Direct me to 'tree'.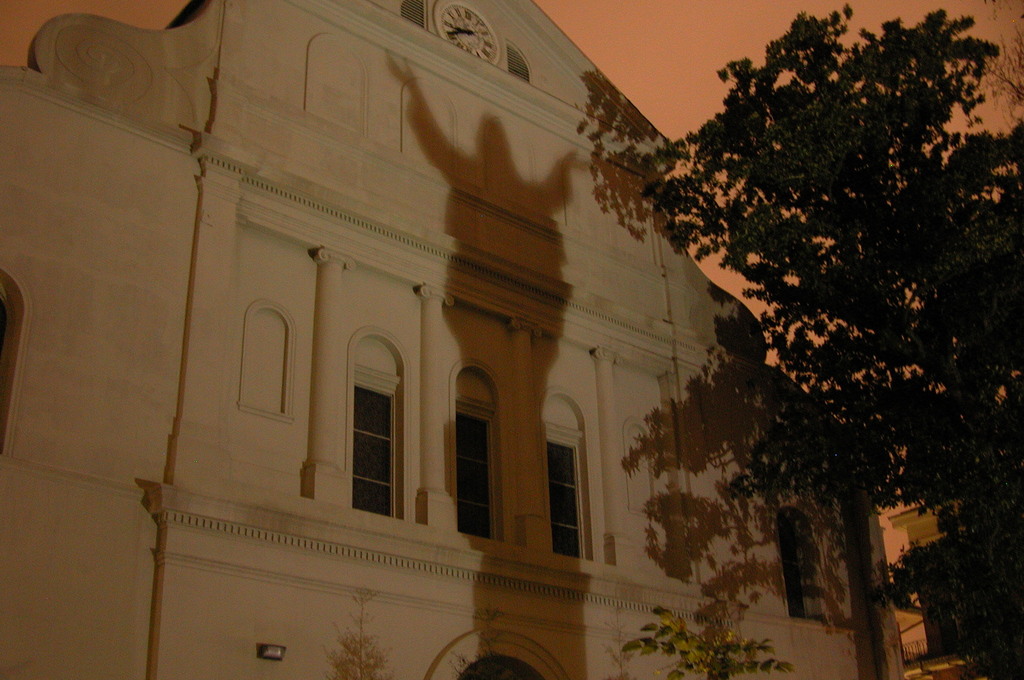
Direction: x1=648 y1=4 x2=1001 y2=581.
